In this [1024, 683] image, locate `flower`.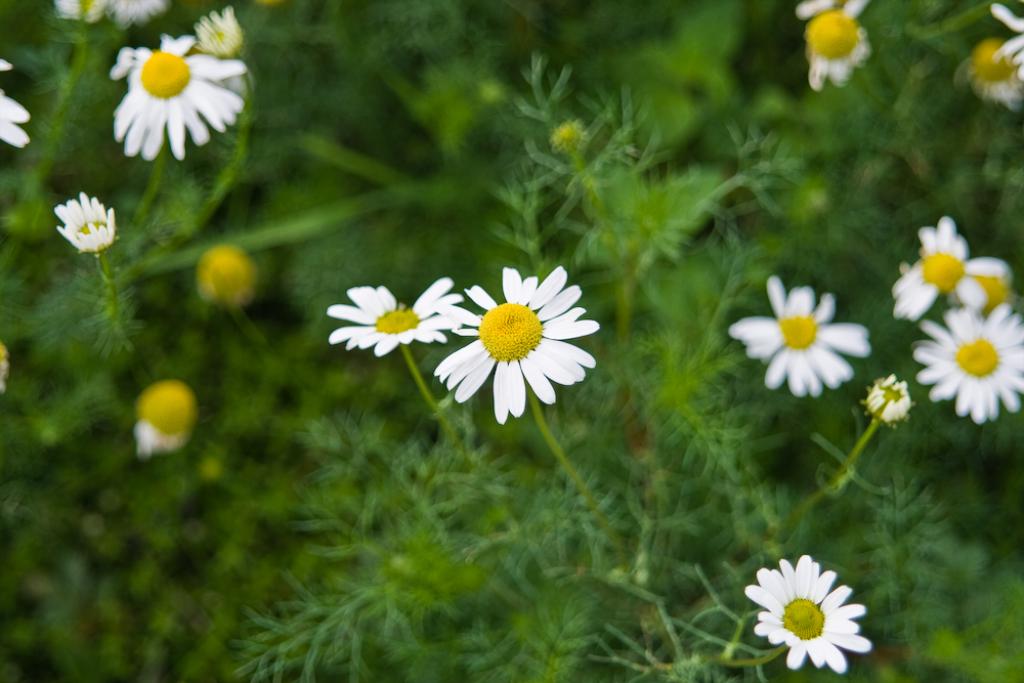
Bounding box: {"x1": 984, "y1": 0, "x2": 1023, "y2": 79}.
